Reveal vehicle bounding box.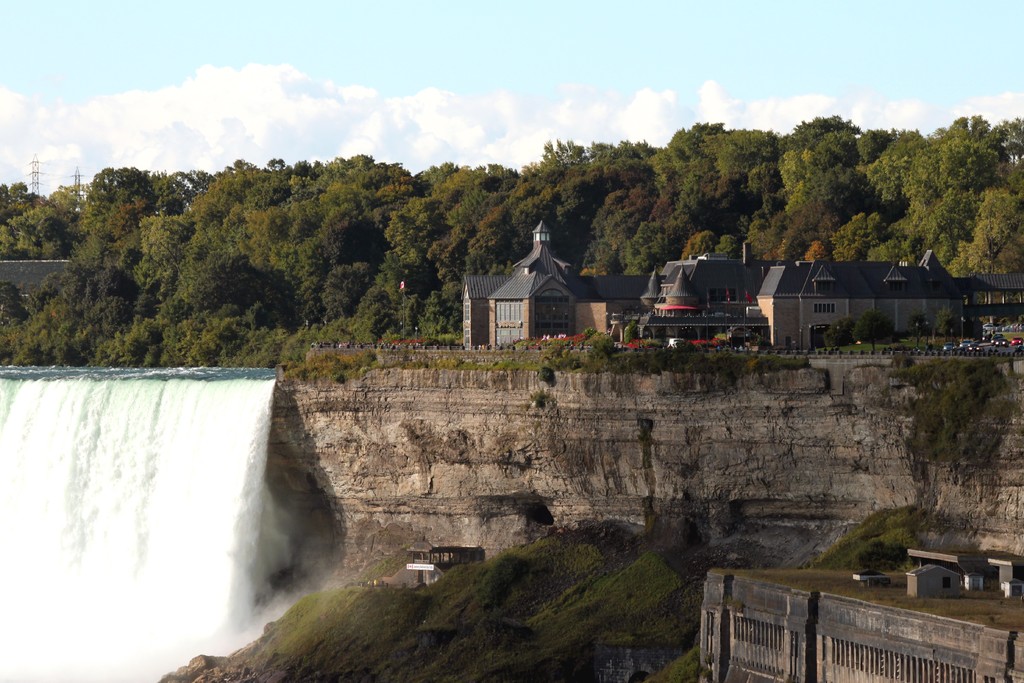
Revealed: (942,340,954,353).
